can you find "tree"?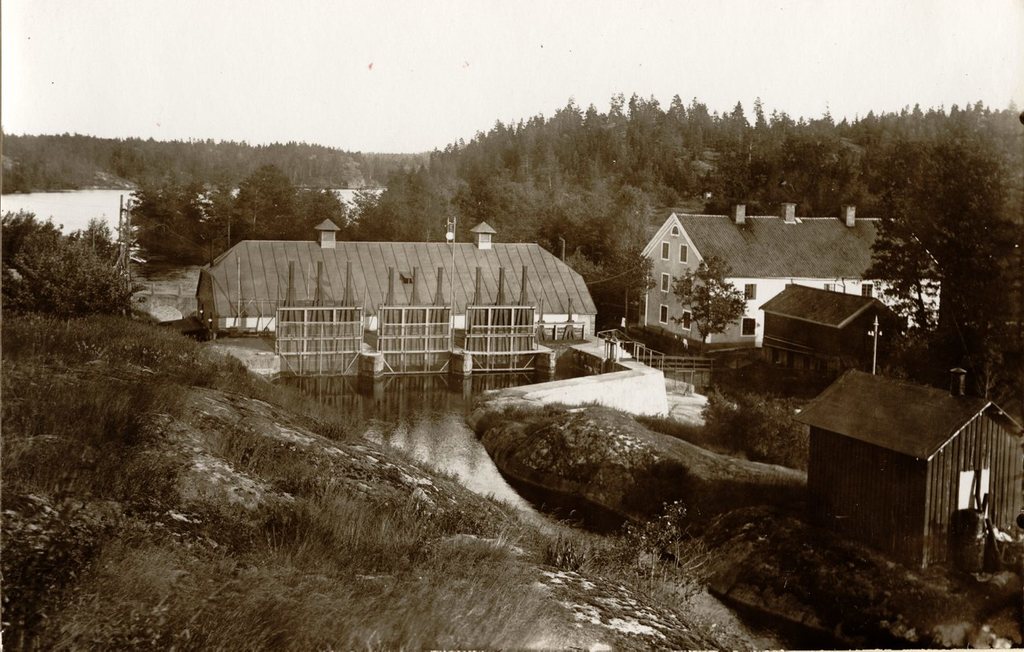
Yes, bounding box: 217, 157, 328, 243.
